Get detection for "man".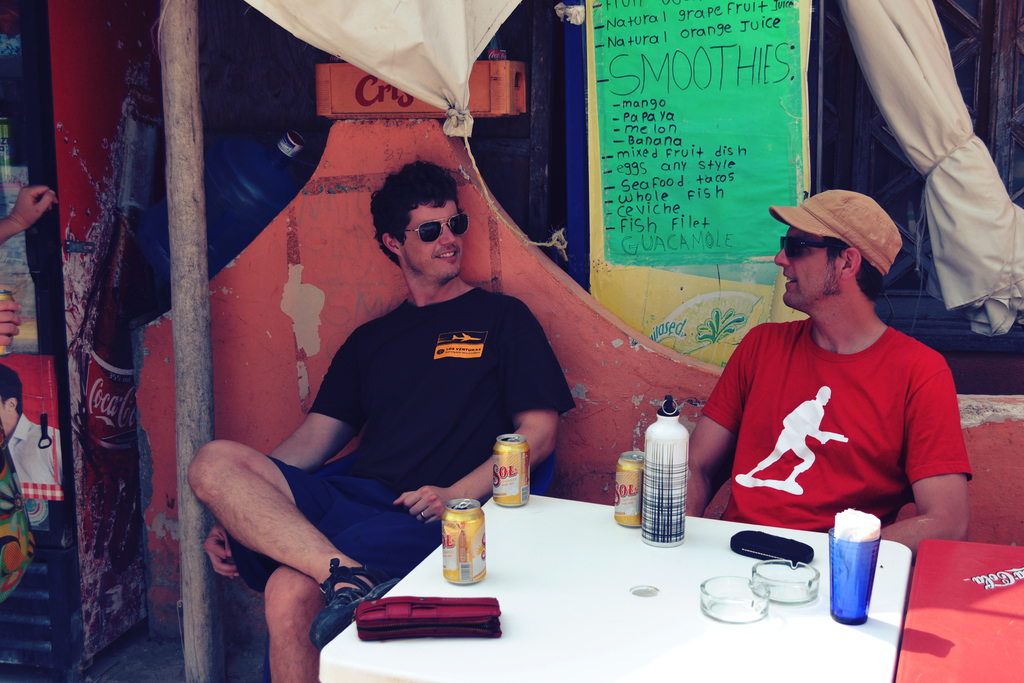
Detection: box(186, 160, 572, 682).
